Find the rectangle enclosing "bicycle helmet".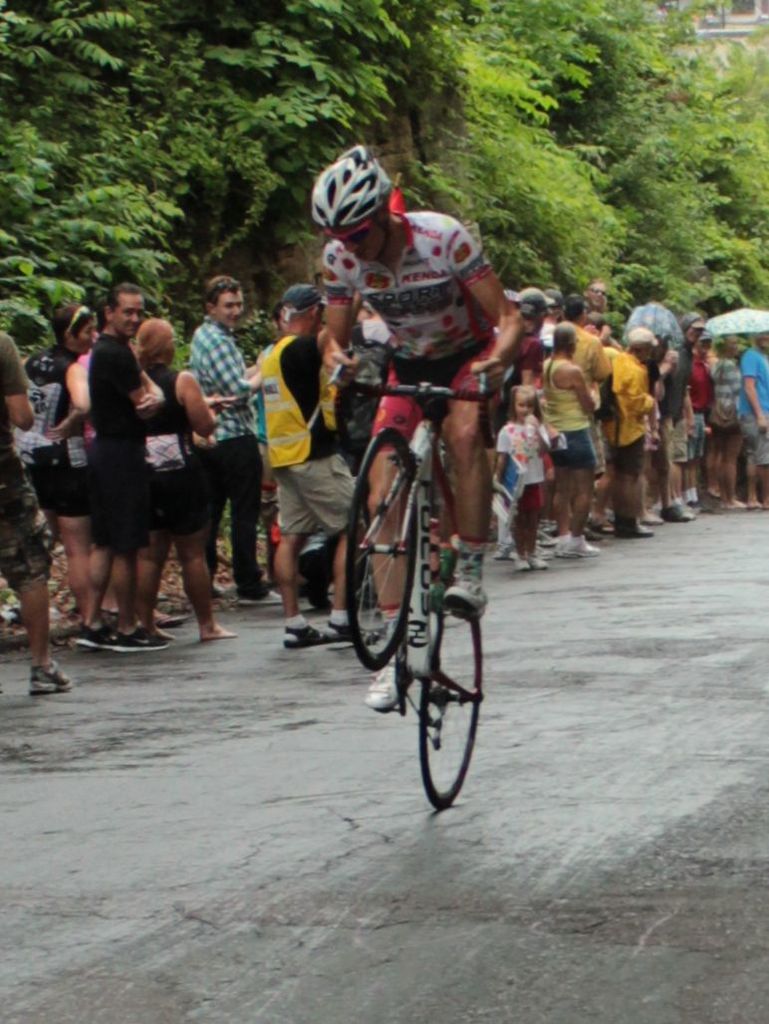
locate(313, 139, 395, 226).
